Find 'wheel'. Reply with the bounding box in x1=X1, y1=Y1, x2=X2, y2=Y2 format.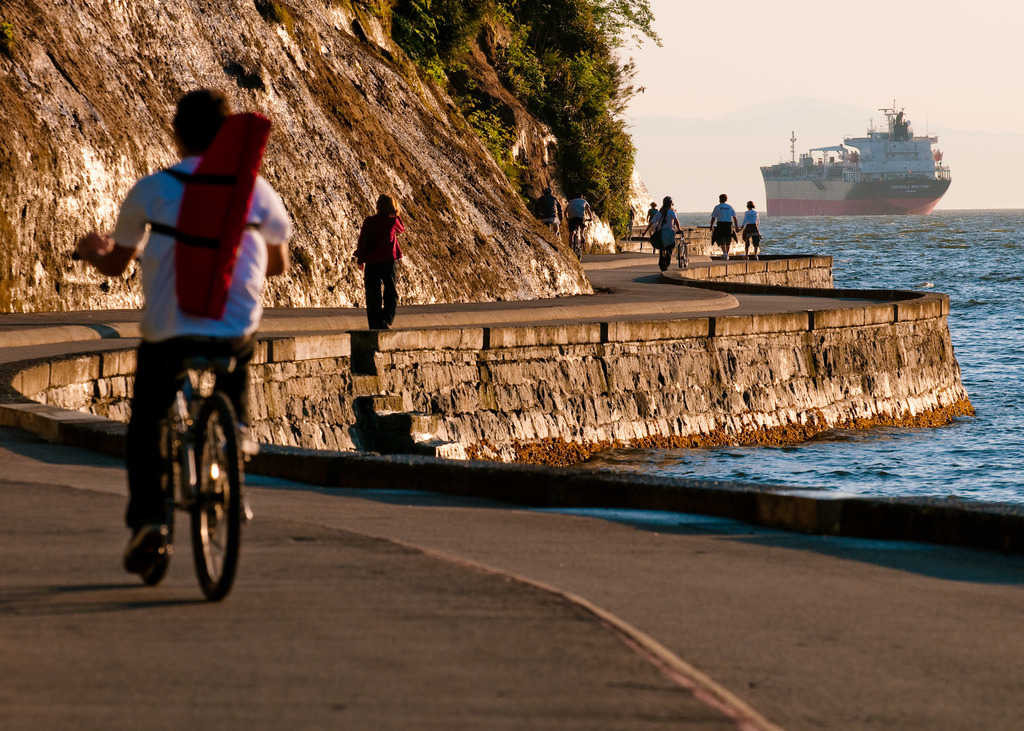
x1=191, y1=396, x2=243, y2=601.
